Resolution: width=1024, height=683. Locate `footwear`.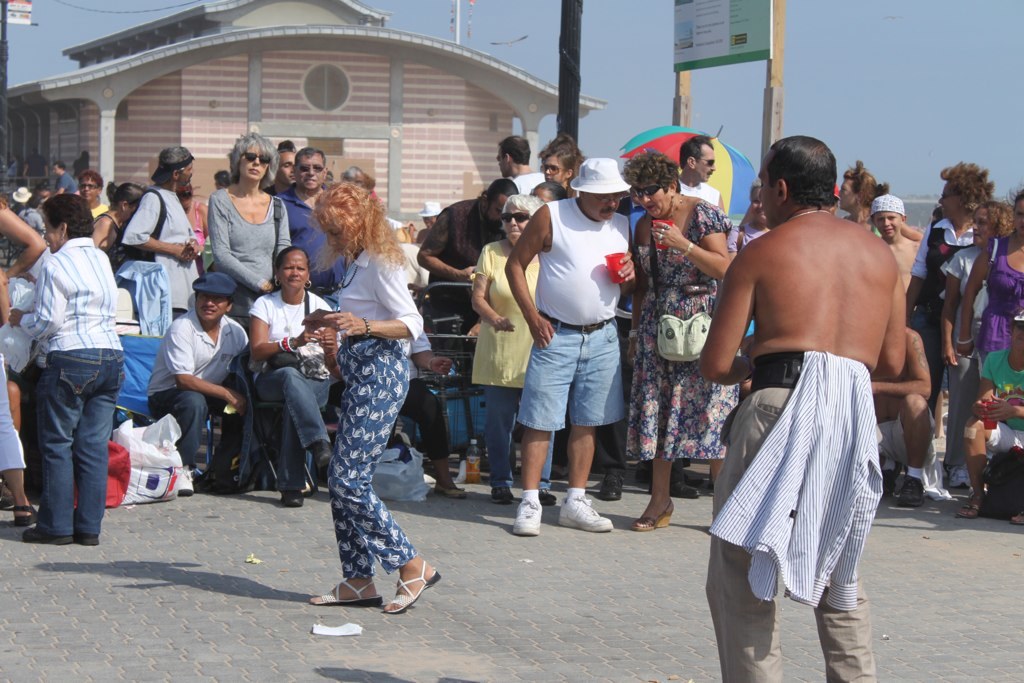
(left=14, top=524, right=71, bottom=546).
